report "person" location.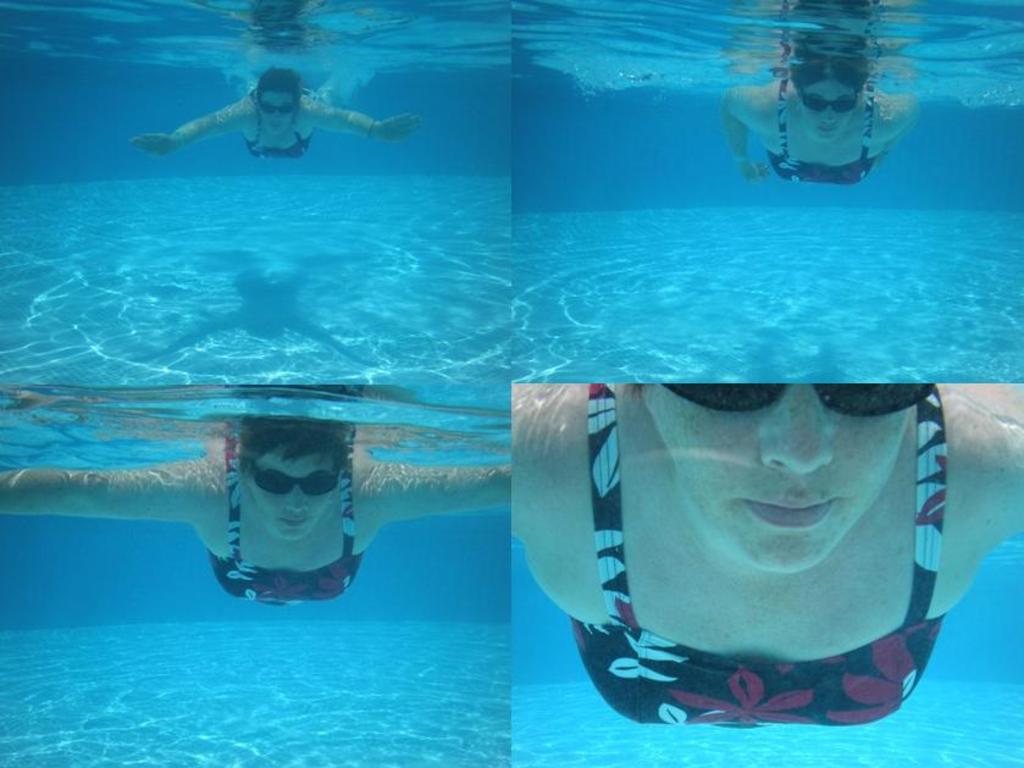
Report: pyautogui.locateOnScreen(132, 68, 413, 164).
